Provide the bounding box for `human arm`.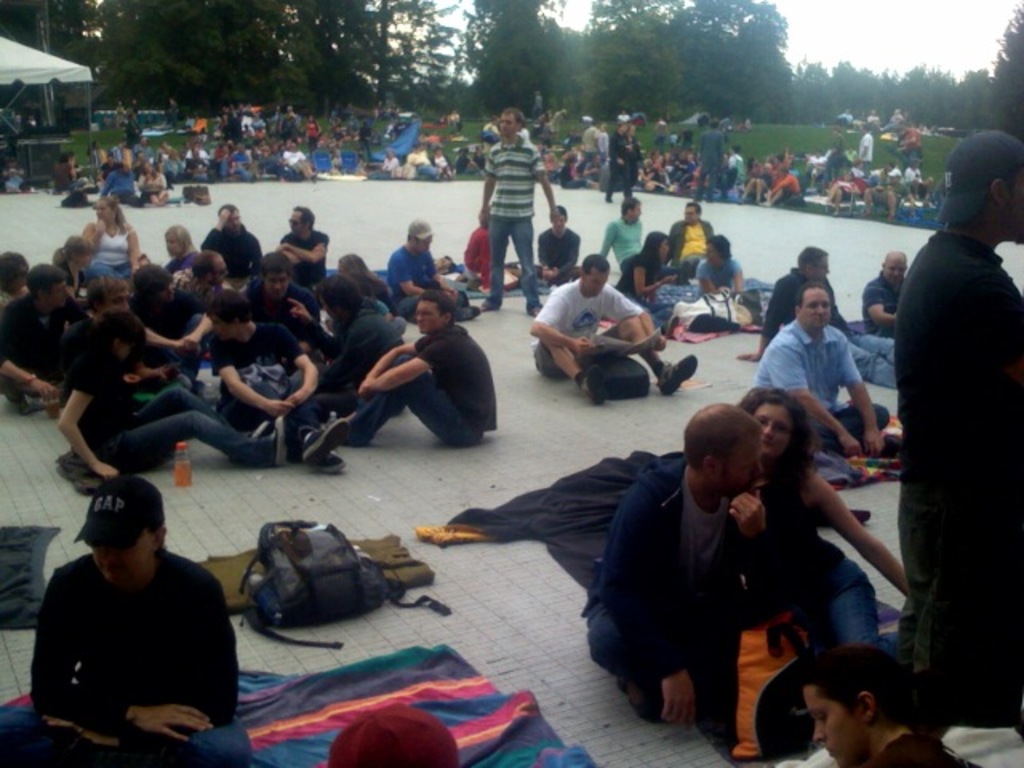
left=280, top=237, right=306, bottom=269.
